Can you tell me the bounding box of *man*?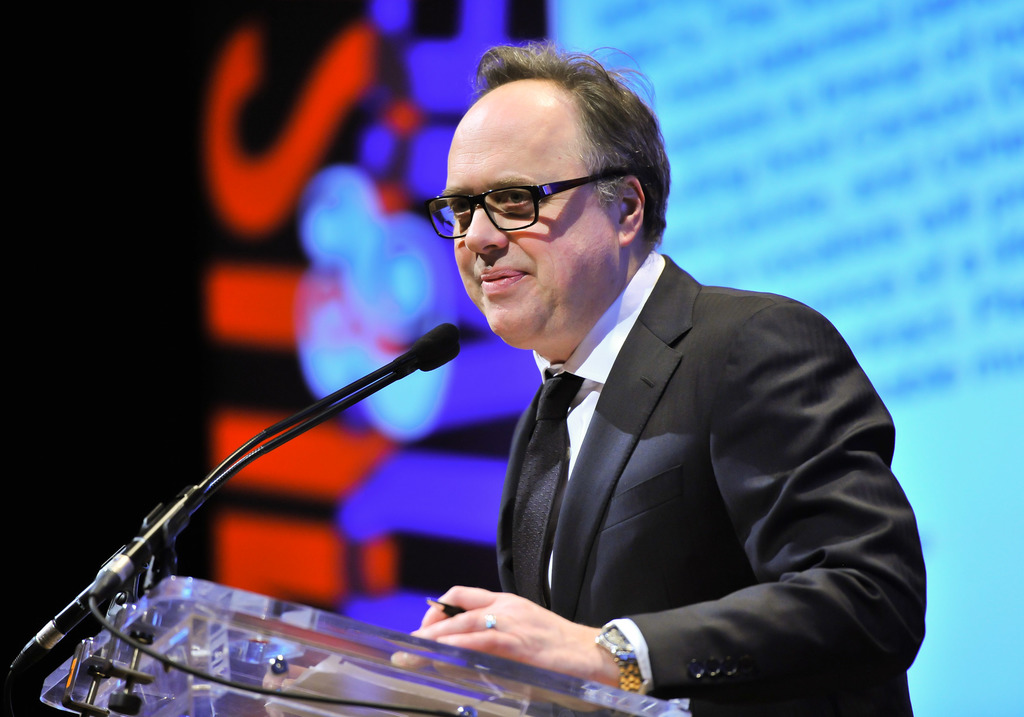
[left=381, top=81, right=919, bottom=702].
